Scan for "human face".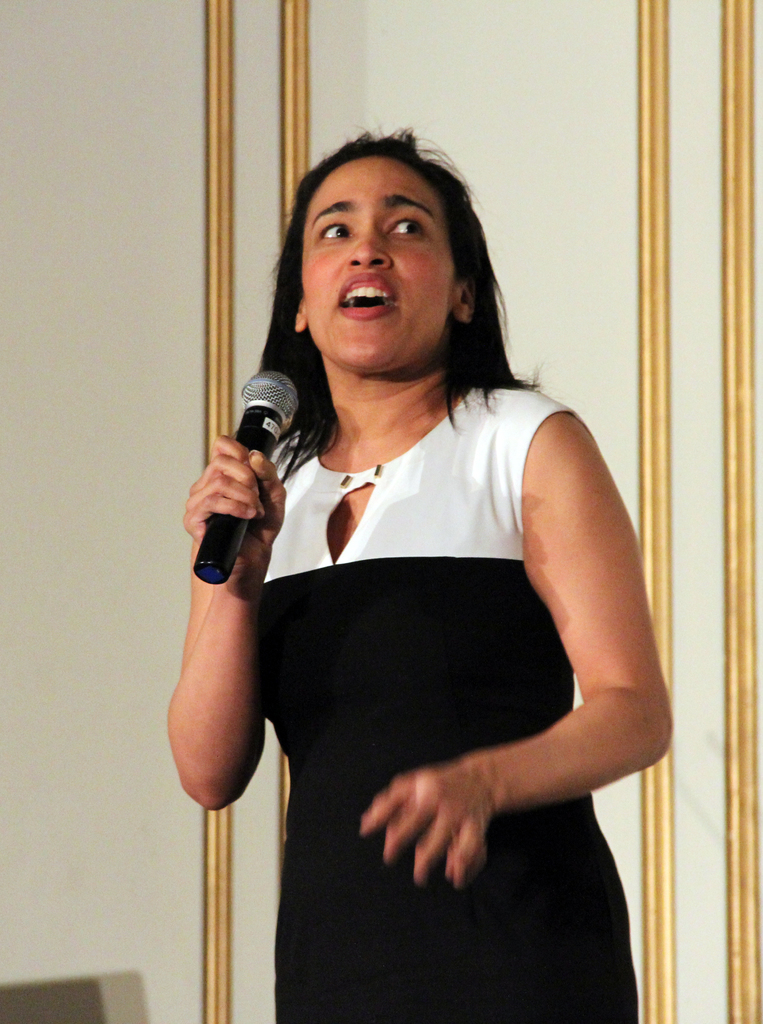
Scan result: select_region(304, 159, 456, 372).
